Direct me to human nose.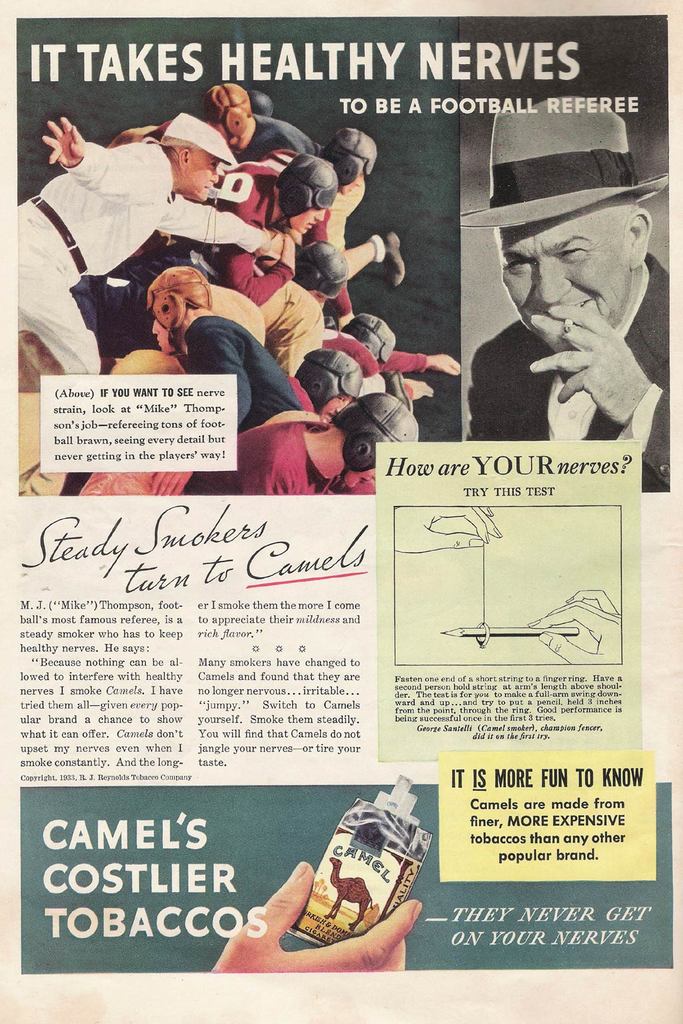
Direction: 318 208 327 219.
